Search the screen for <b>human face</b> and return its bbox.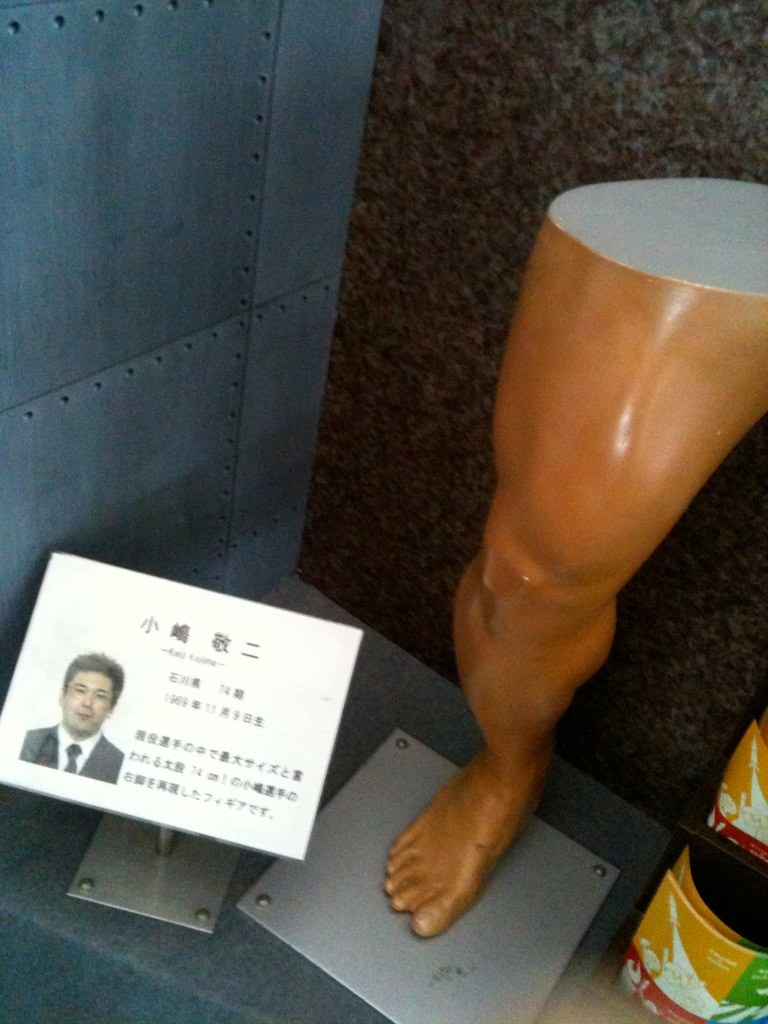
Found: select_region(69, 673, 101, 729).
